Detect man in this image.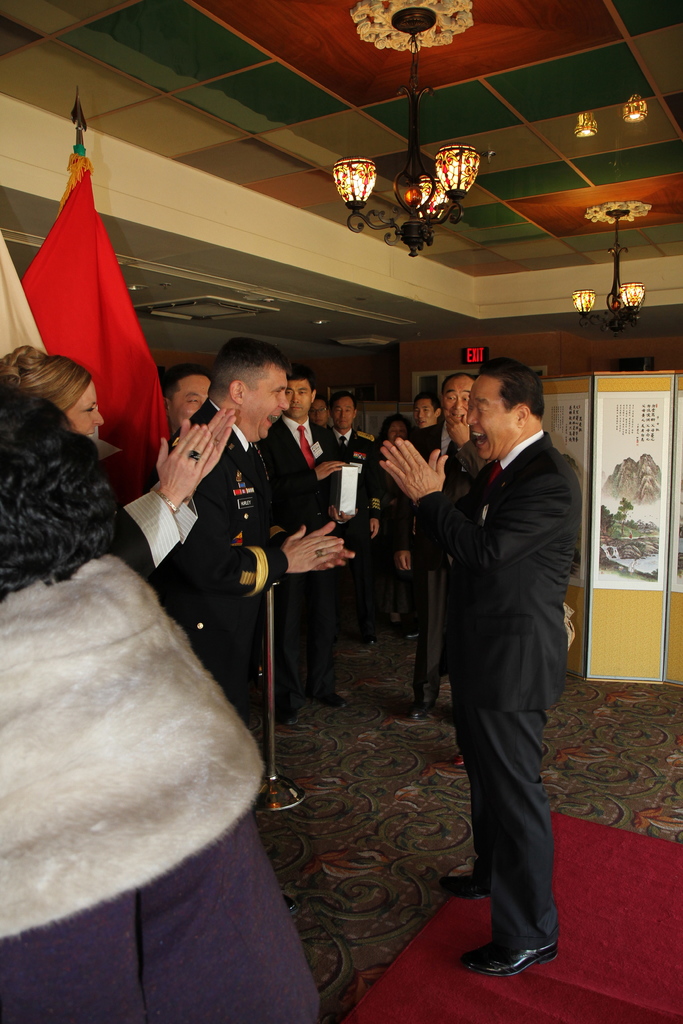
Detection: (161,369,215,440).
